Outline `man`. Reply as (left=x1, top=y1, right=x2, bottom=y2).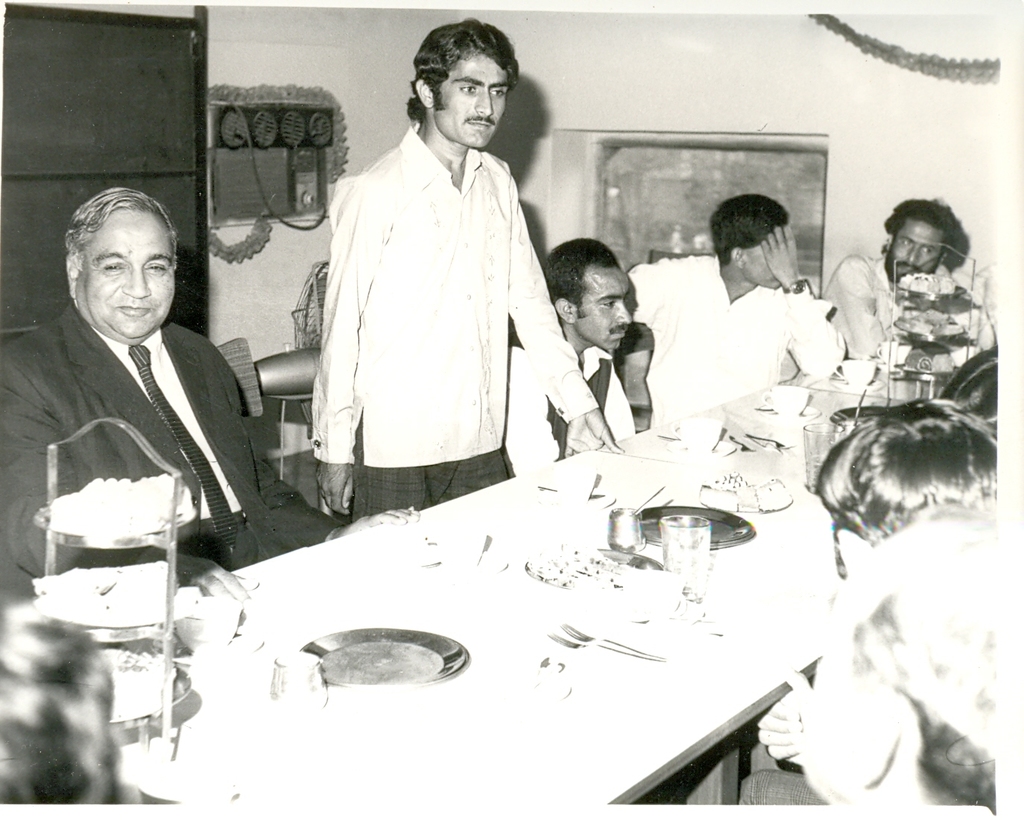
(left=0, top=184, right=423, bottom=602).
